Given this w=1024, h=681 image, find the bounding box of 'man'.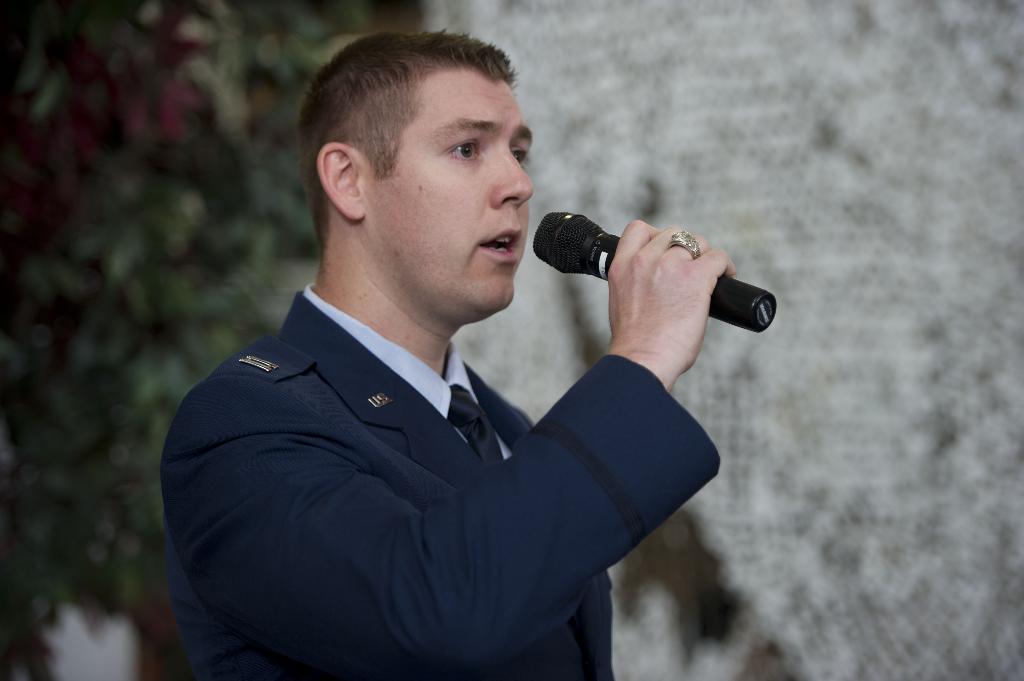
129/36/750/673.
